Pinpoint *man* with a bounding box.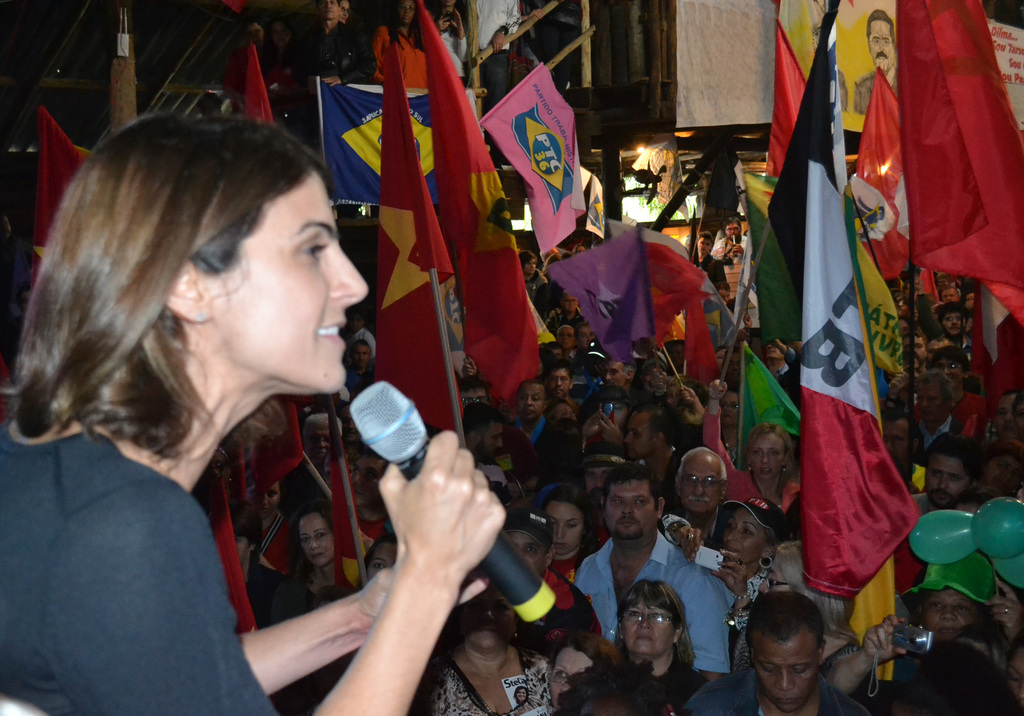
pyautogui.locateOnScreen(457, 0, 517, 115).
